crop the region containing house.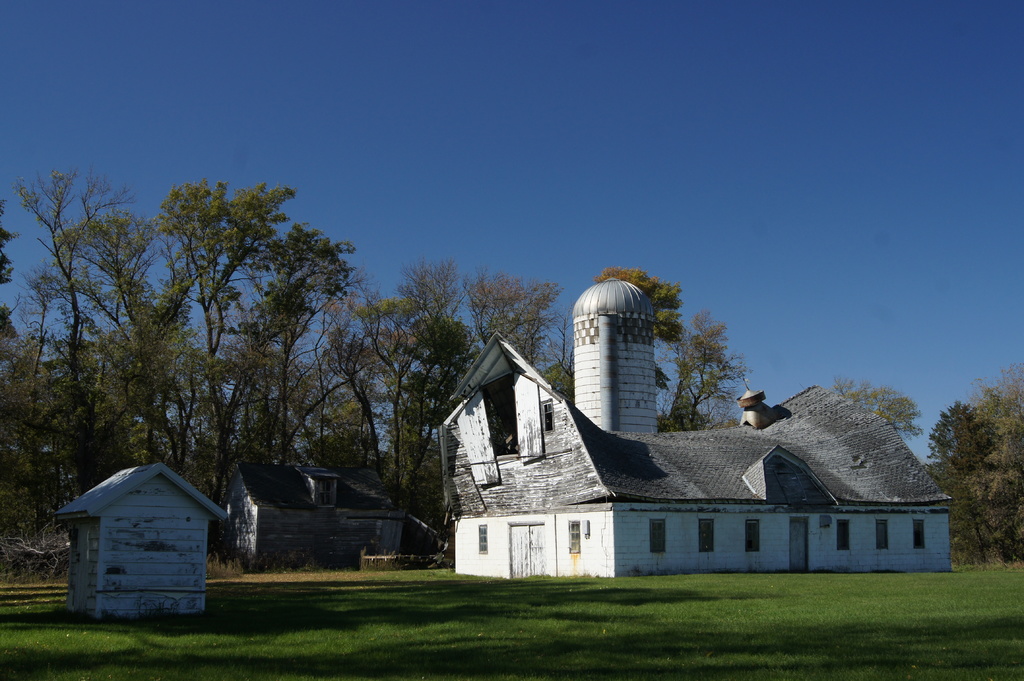
Crop region: (left=43, top=451, right=232, bottom=621).
